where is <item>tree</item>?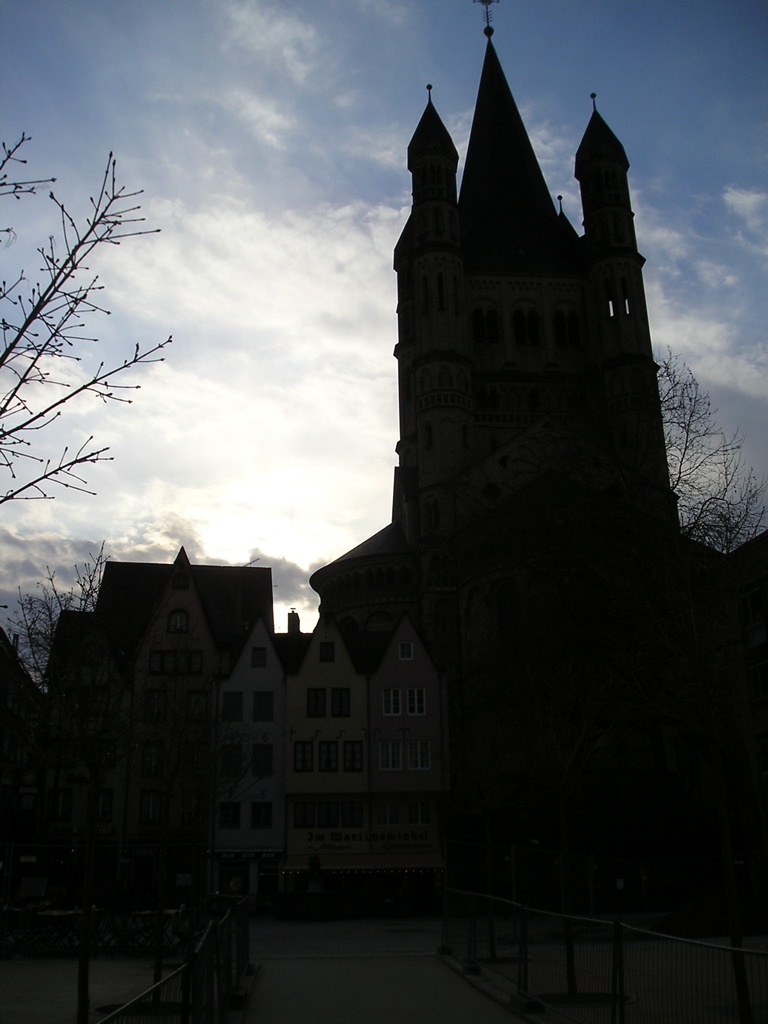
0 540 253 1023.
